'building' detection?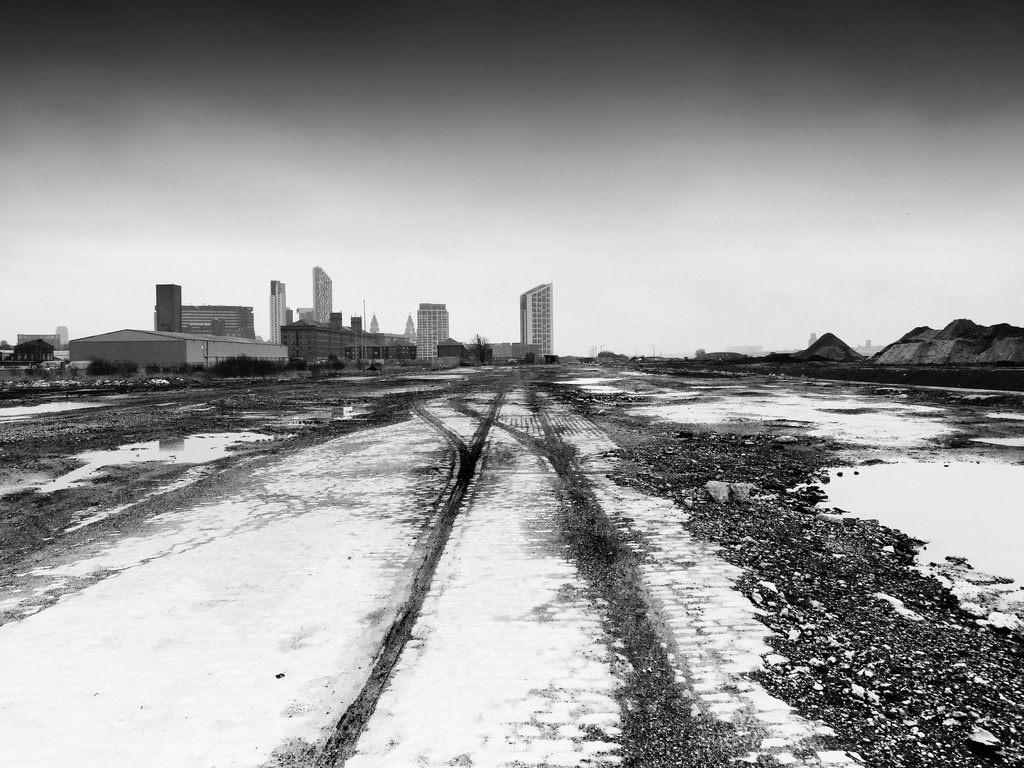
(517,278,557,362)
